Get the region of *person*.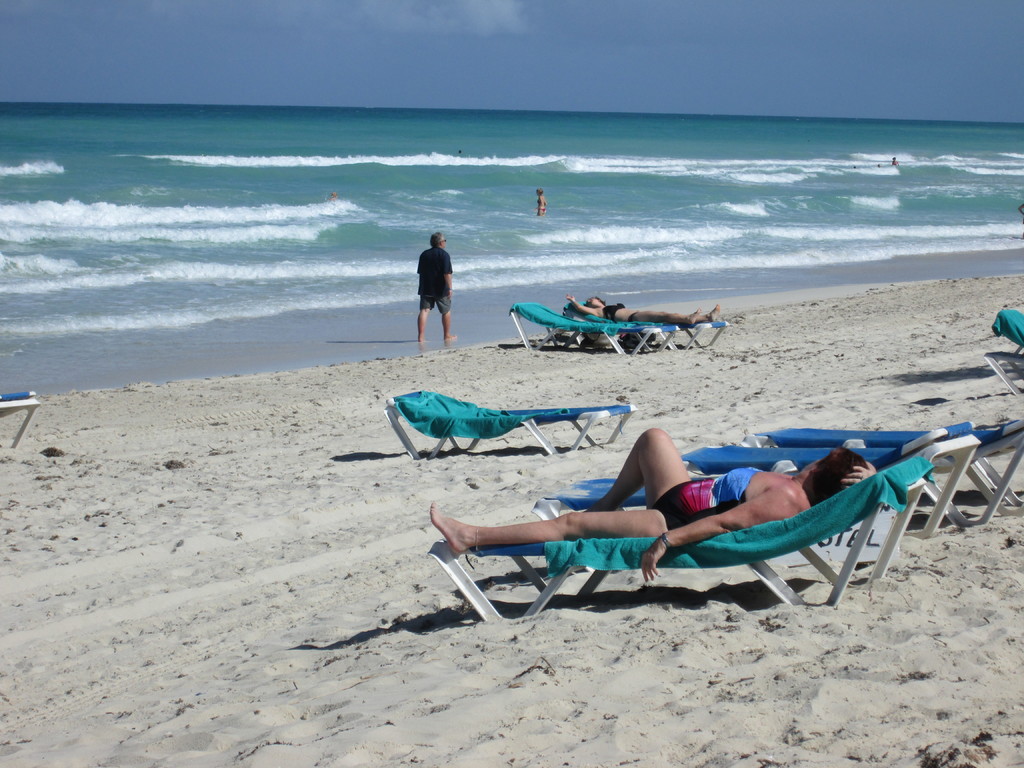
bbox=[428, 424, 879, 580].
